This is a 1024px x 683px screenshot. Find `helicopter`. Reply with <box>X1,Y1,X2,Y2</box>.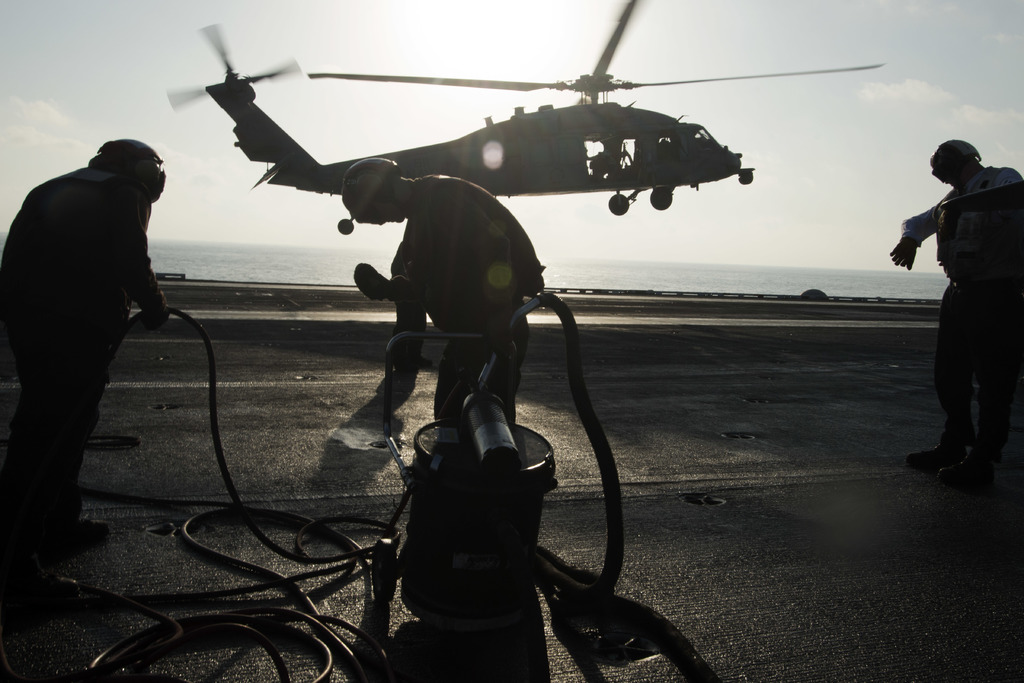
<box>161,0,889,236</box>.
